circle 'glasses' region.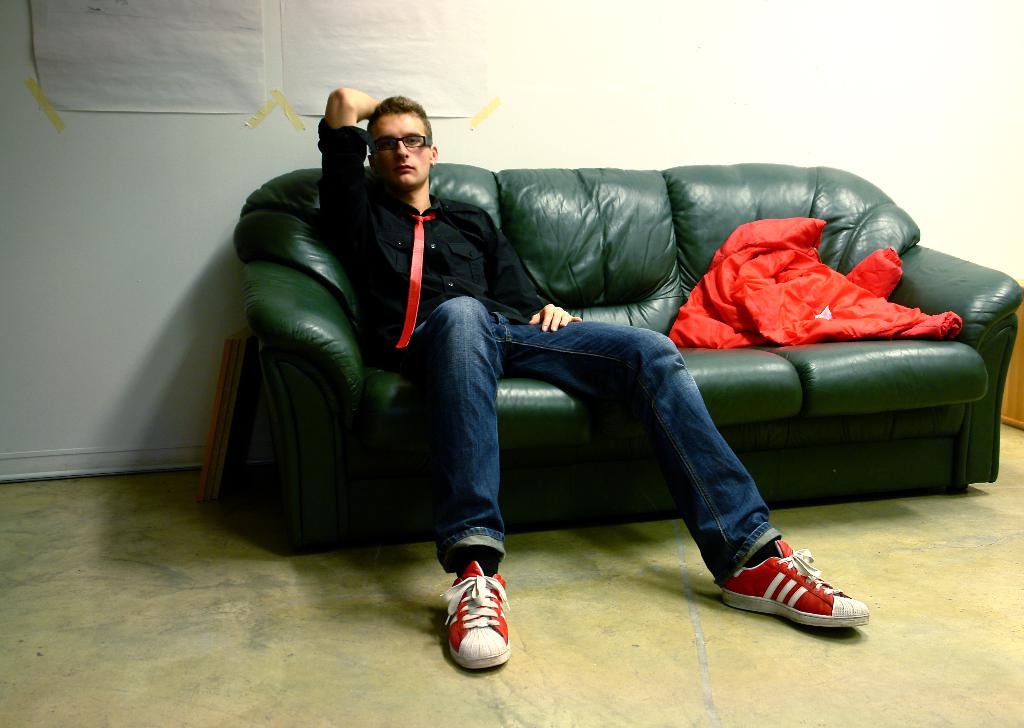
Region: [x1=369, y1=131, x2=429, y2=153].
